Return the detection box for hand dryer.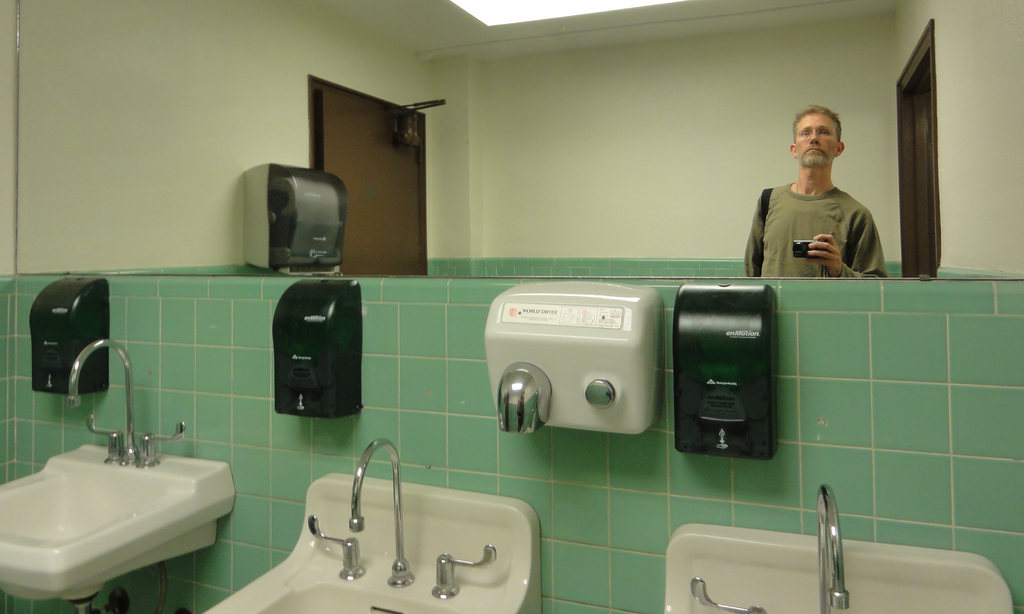
region(483, 281, 660, 434).
